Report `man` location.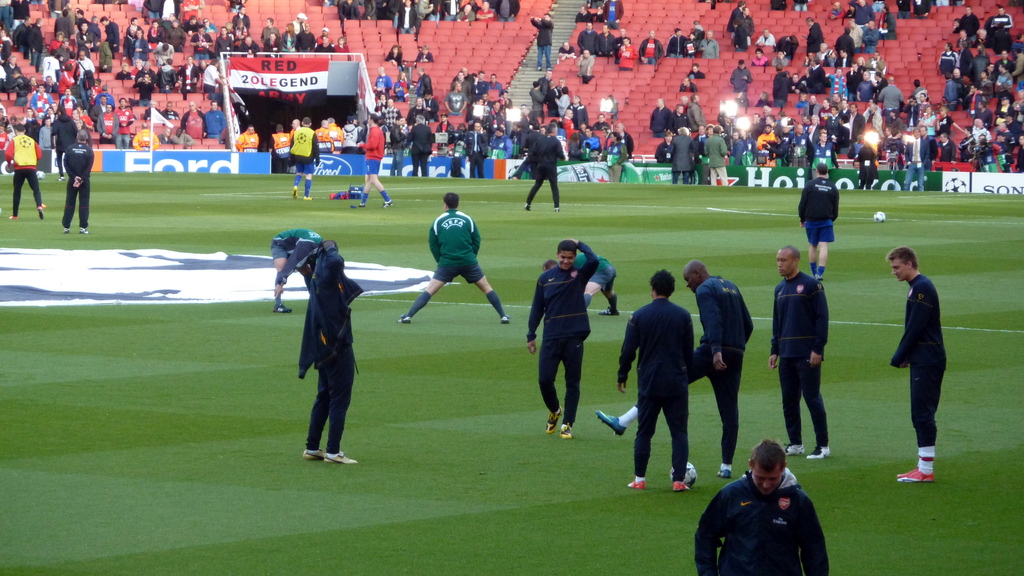
Report: [left=634, top=29, right=659, bottom=64].
